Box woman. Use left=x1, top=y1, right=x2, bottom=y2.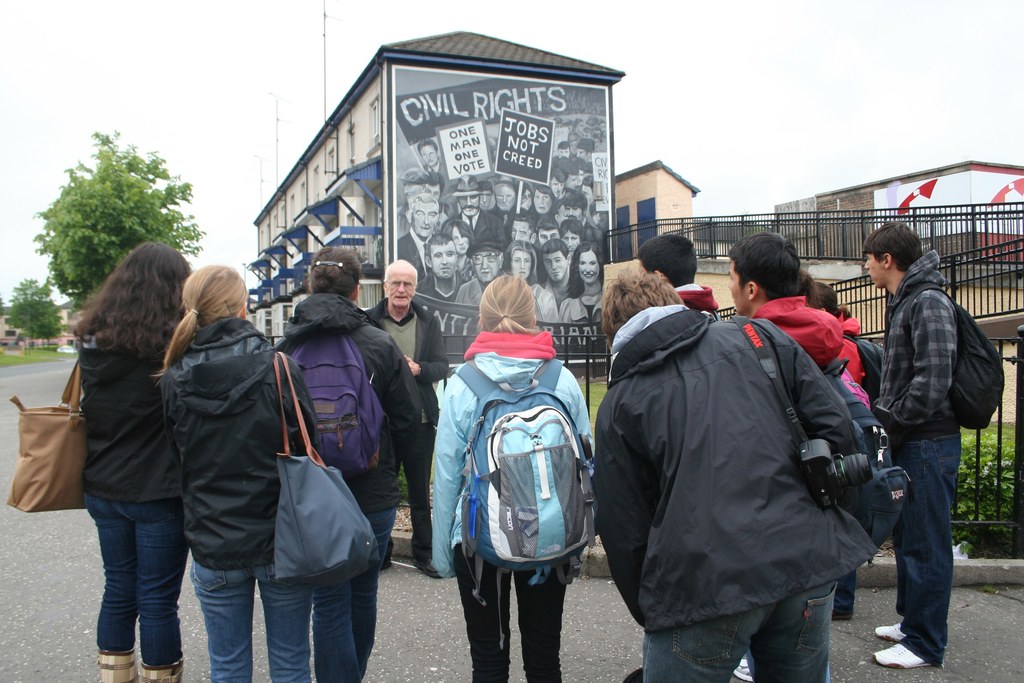
left=48, top=245, right=208, bottom=679.
